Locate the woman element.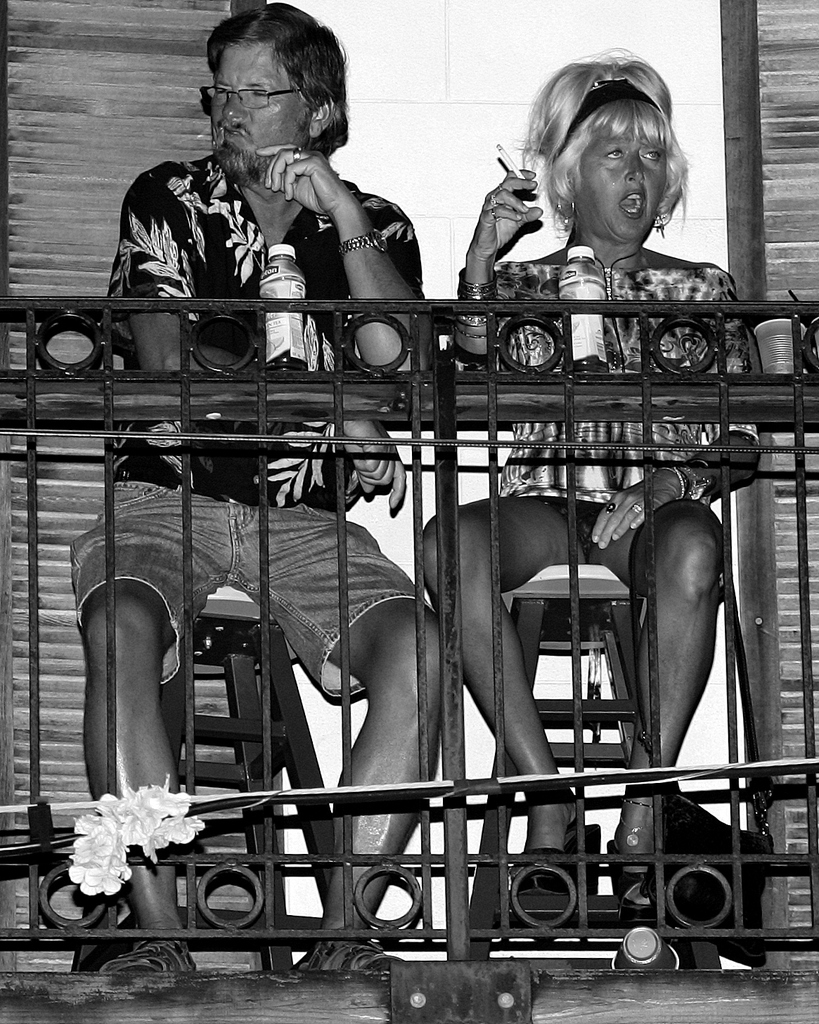
Element bbox: box(430, 40, 763, 940).
